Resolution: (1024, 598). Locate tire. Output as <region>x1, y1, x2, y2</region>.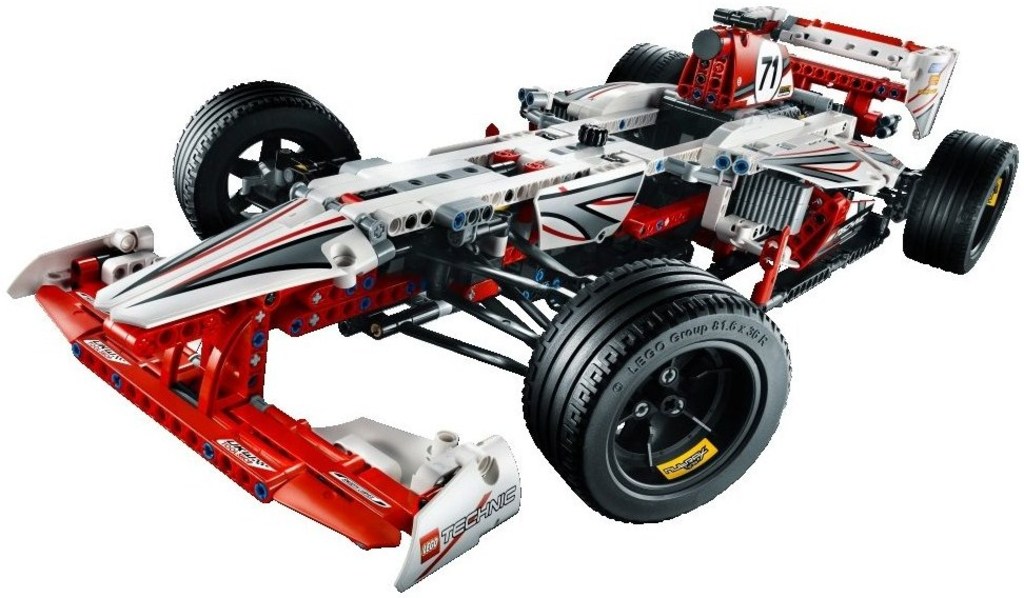
<region>527, 260, 787, 531</region>.
